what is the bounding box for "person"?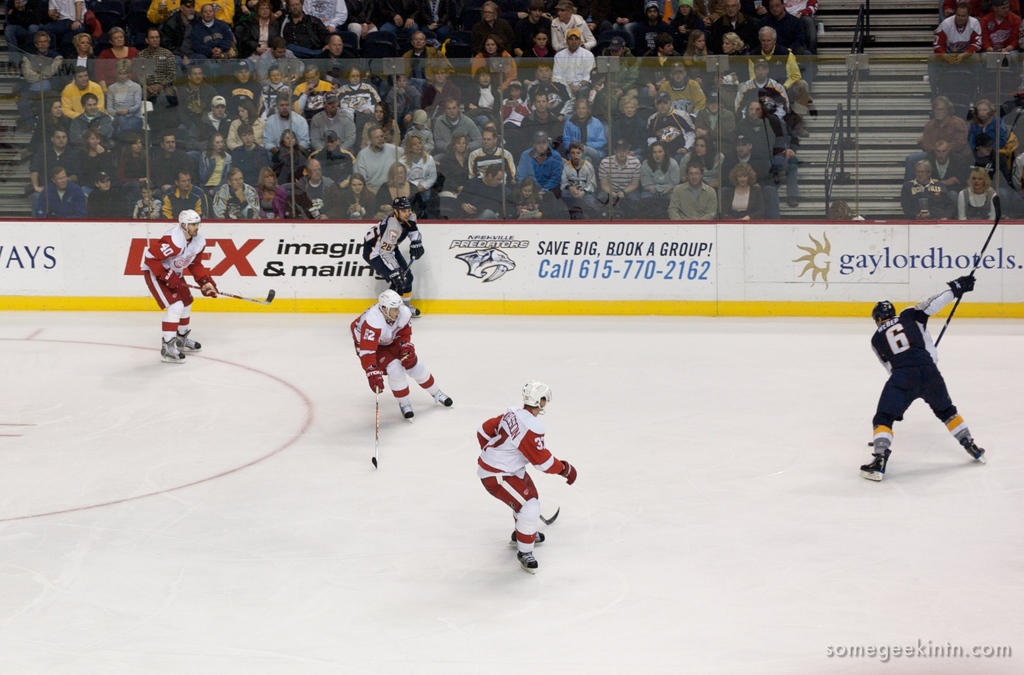
pyautogui.locateOnScreen(108, 60, 147, 120).
